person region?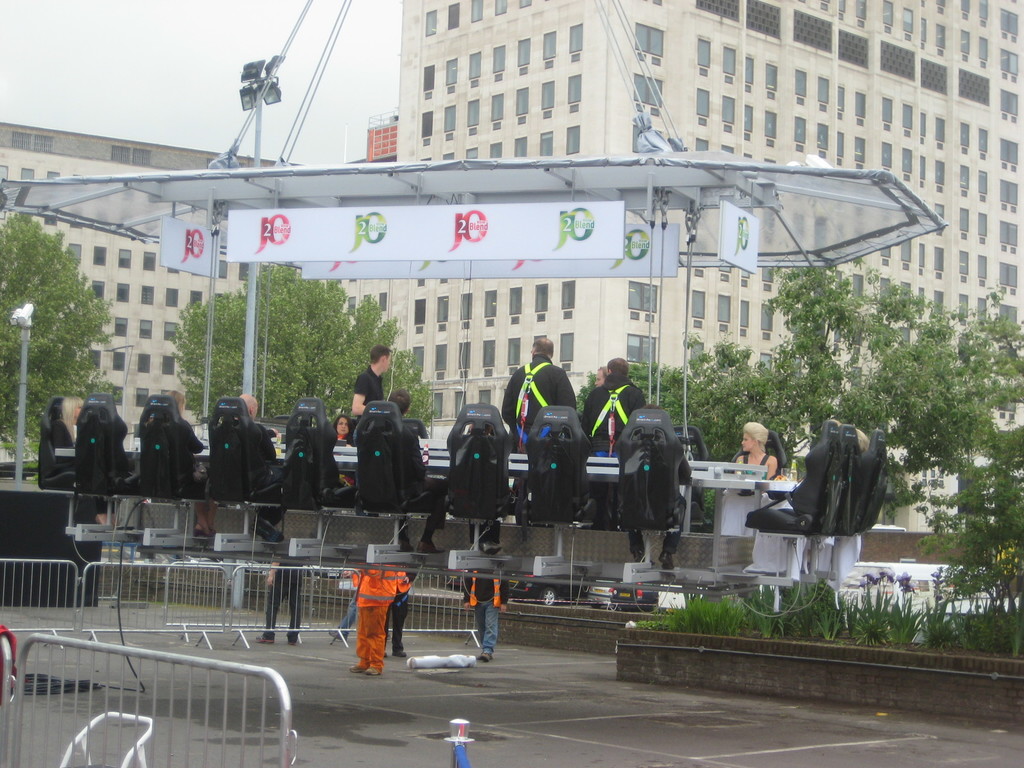
x1=386 y1=587 x2=411 y2=655
